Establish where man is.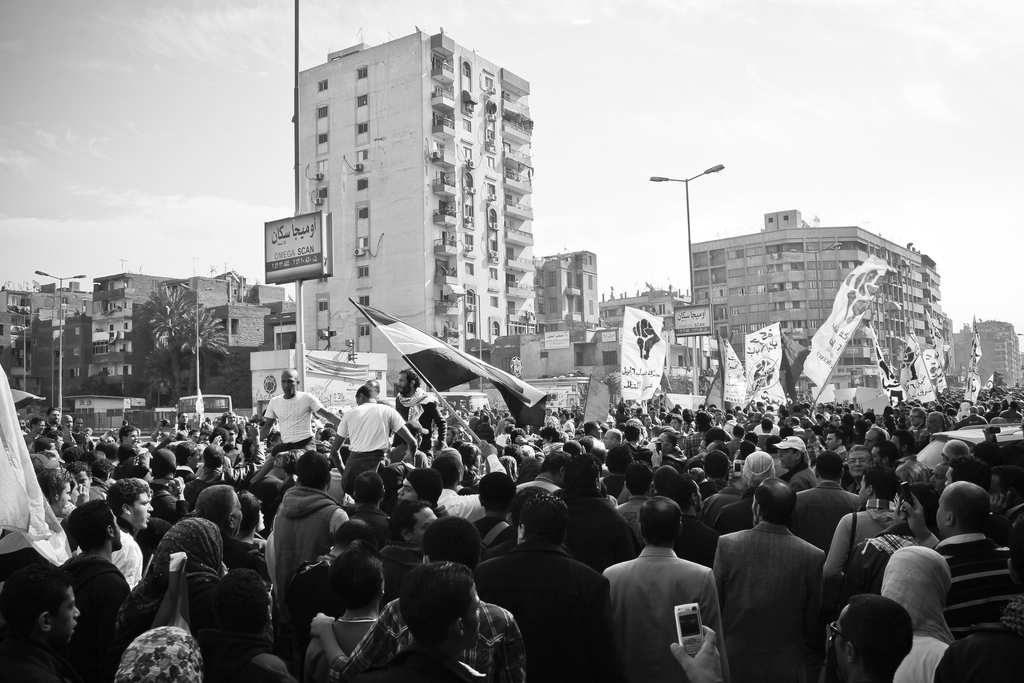
Established at Rect(325, 379, 419, 487).
